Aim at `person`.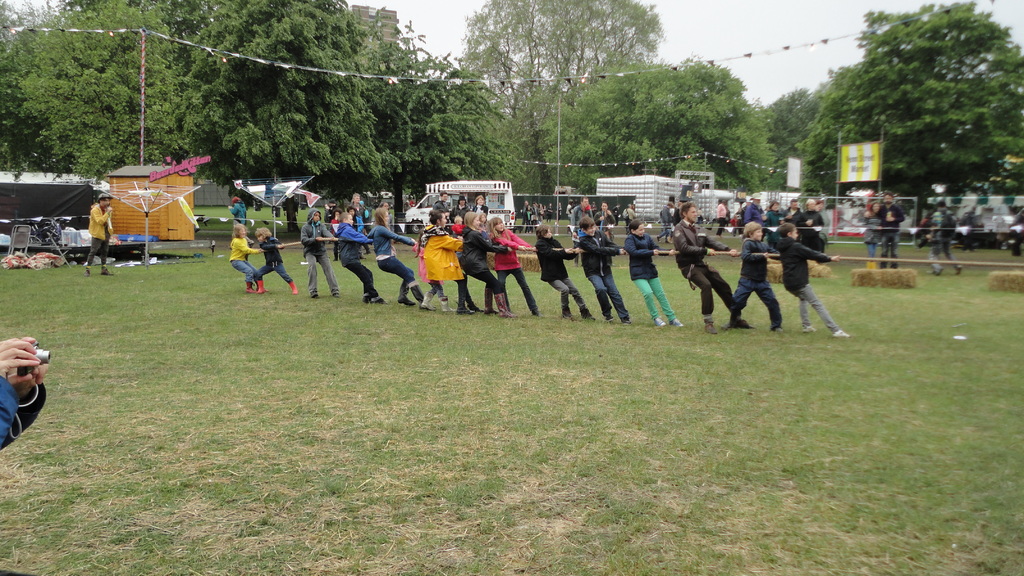
Aimed at (x1=771, y1=205, x2=835, y2=338).
